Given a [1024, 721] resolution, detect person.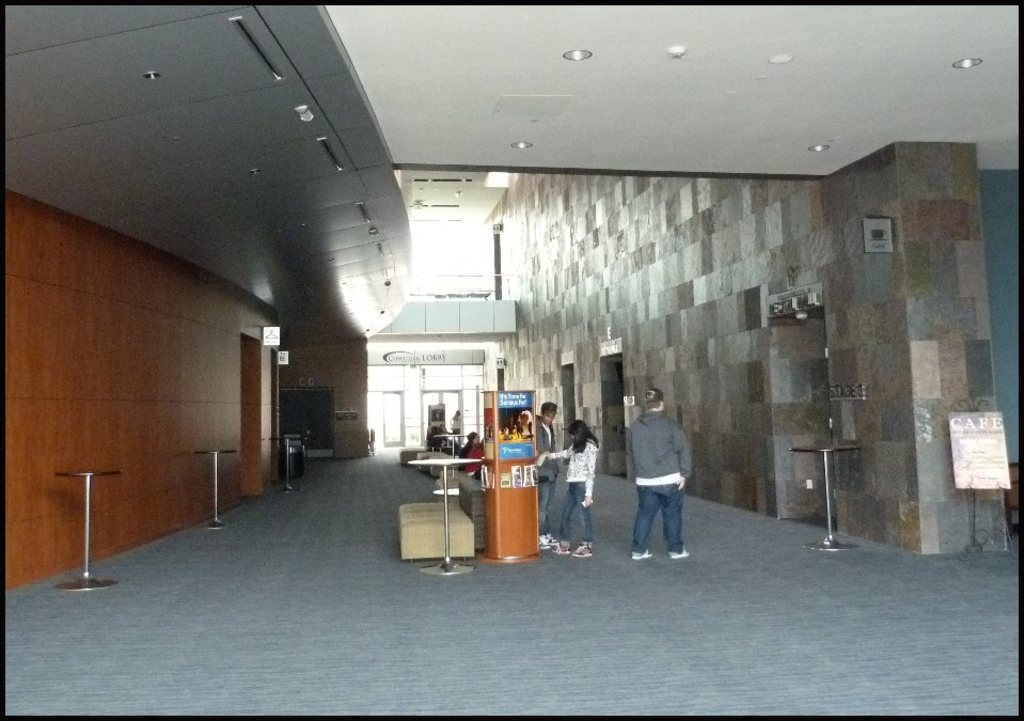
x1=534 y1=401 x2=557 y2=547.
